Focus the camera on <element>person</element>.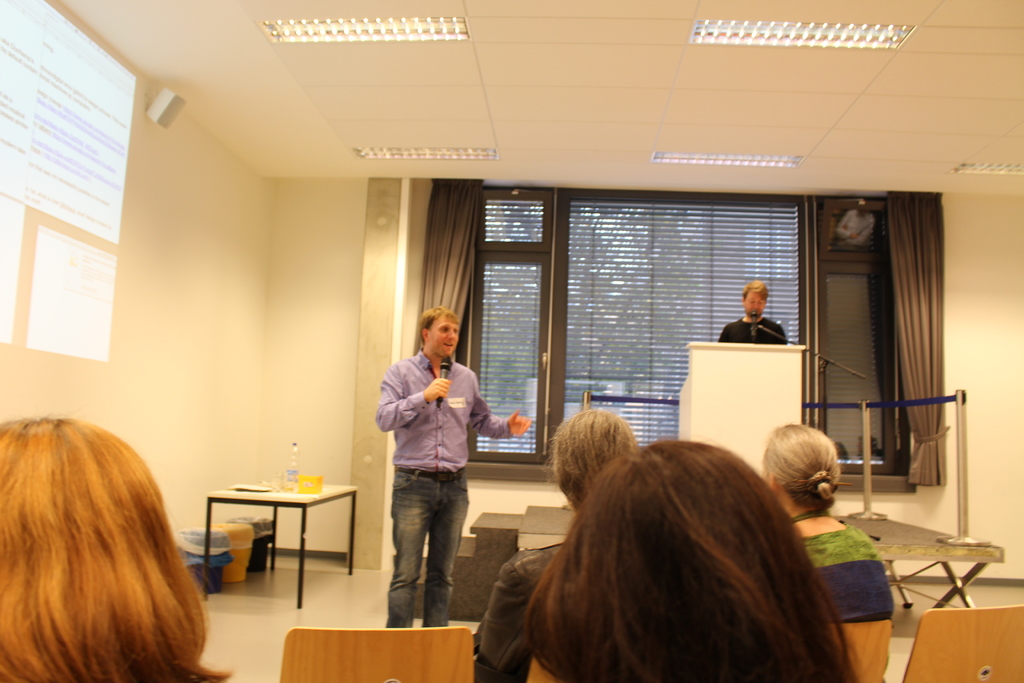
Focus region: locate(520, 439, 859, 682).
